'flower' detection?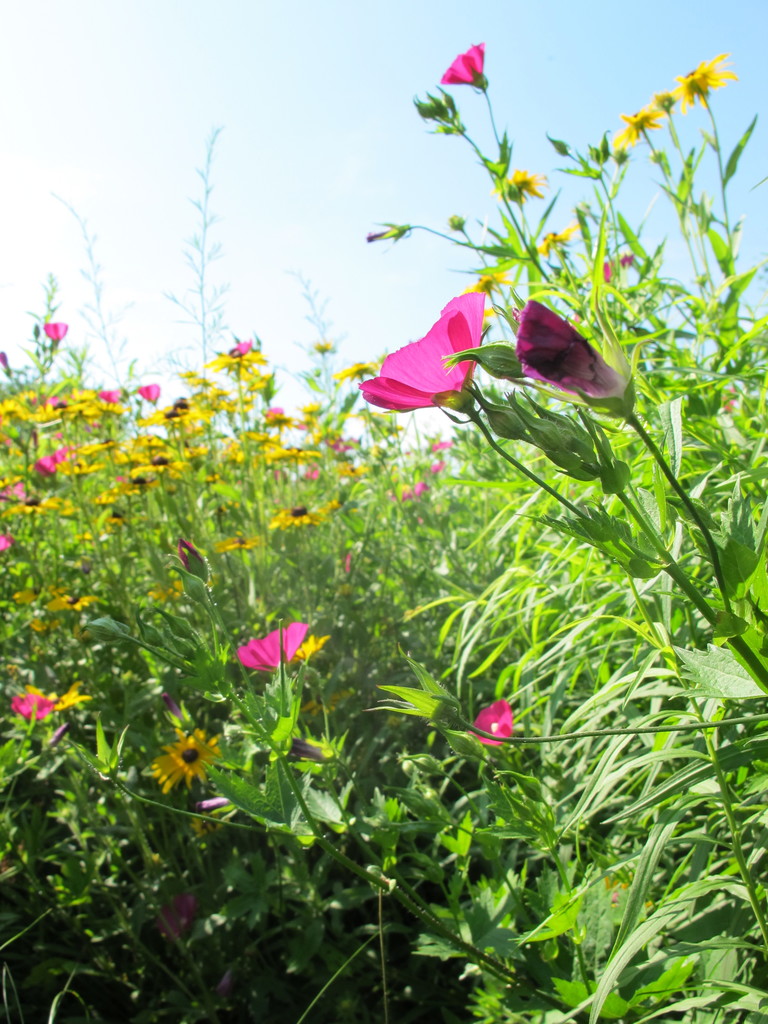
455:267:514:291
